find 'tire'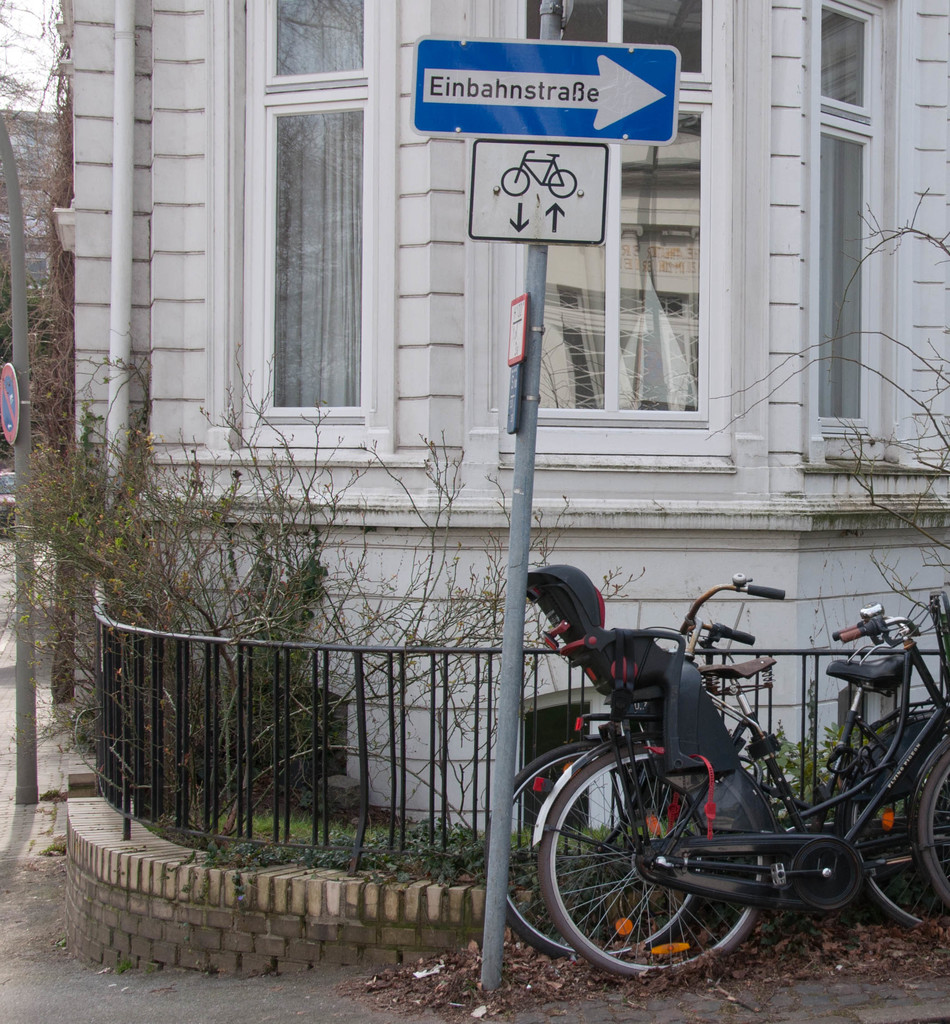
bbox(853, 713, 949, 930)
